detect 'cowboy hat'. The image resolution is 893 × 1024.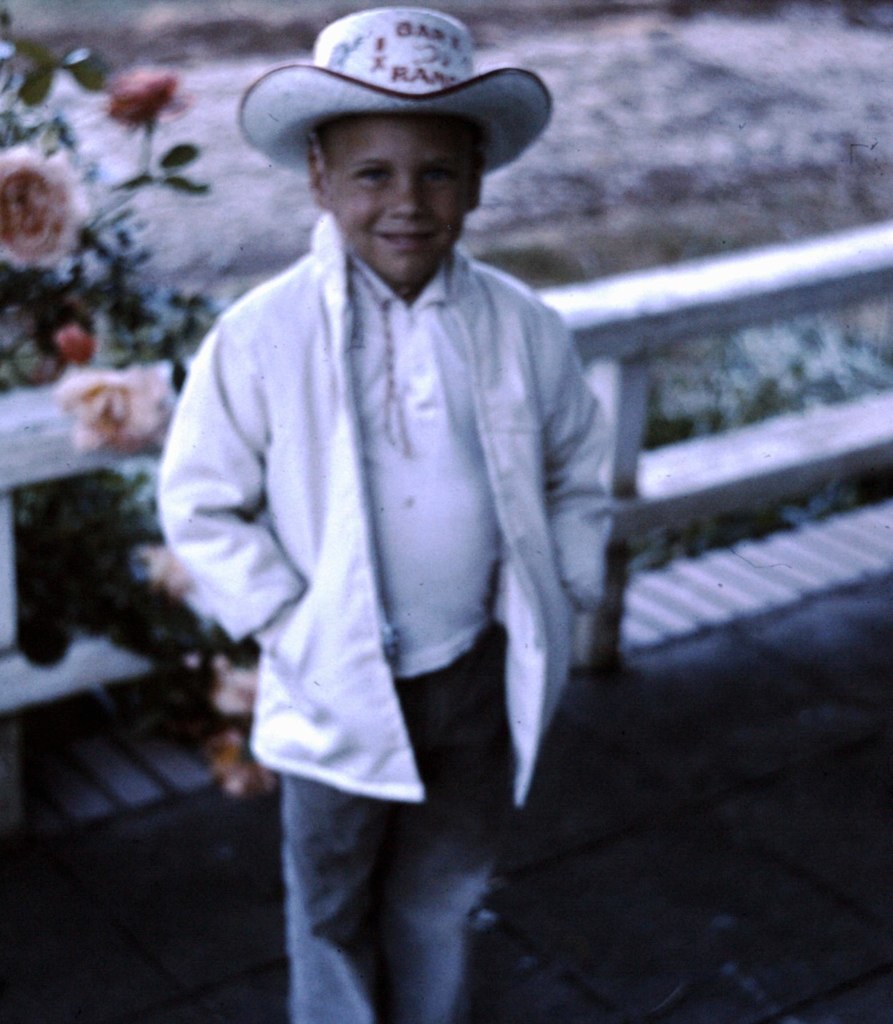
241, 6, 534, 168.
